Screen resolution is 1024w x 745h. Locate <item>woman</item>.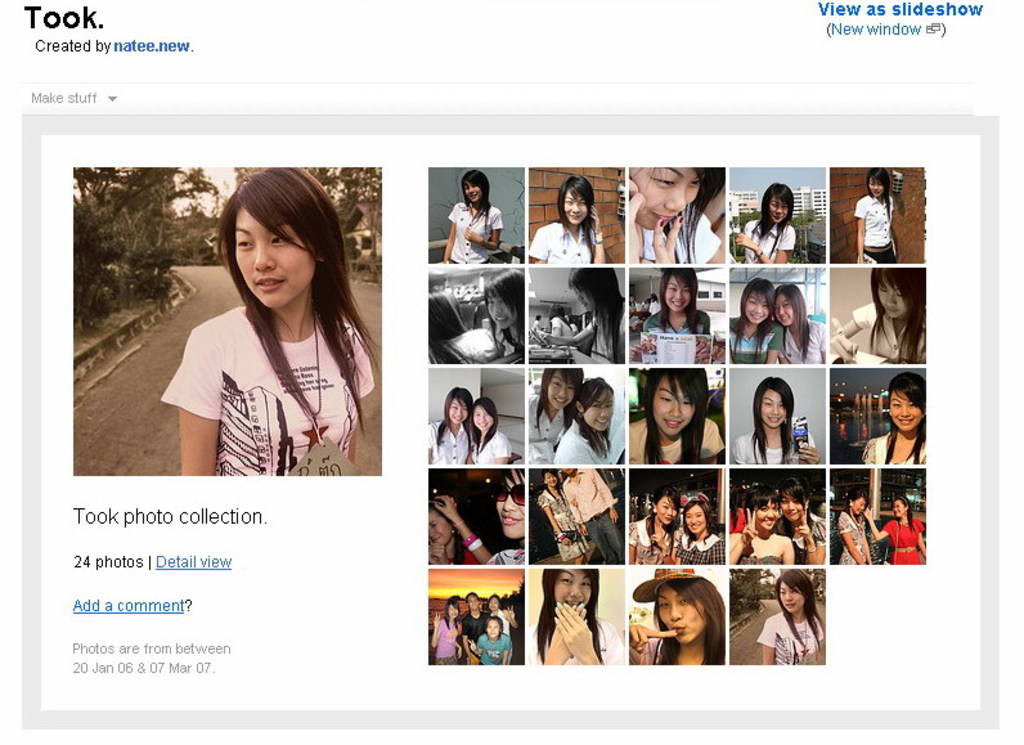
bbox=[625, 369, 720, 467].
